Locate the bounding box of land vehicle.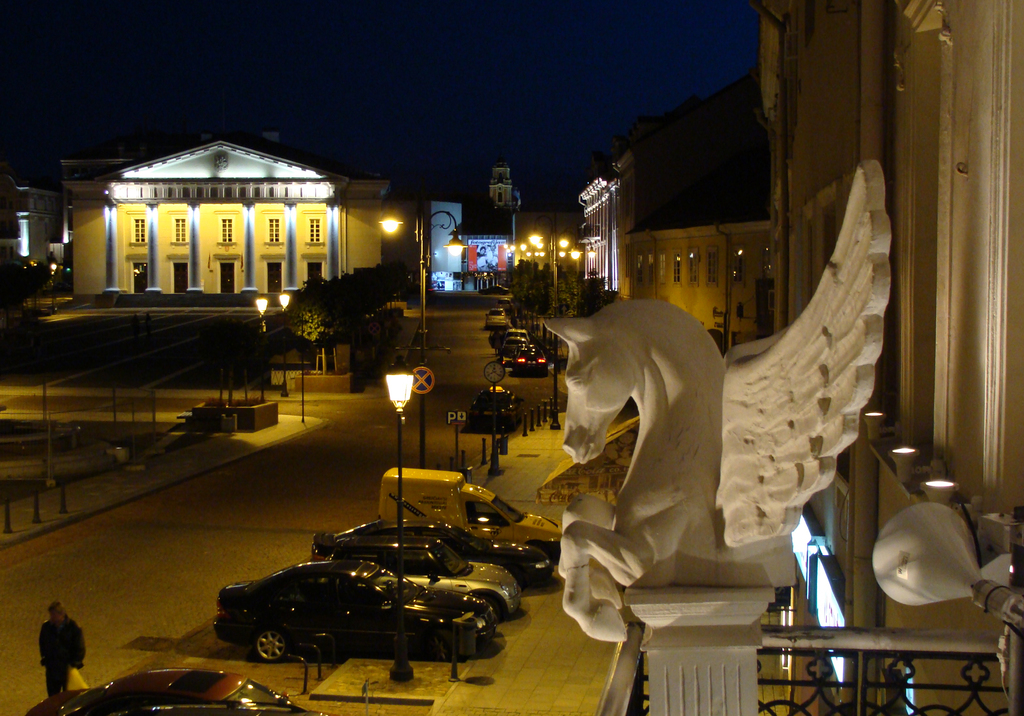
Bounding box: locate(217, 556, 495, 662).
